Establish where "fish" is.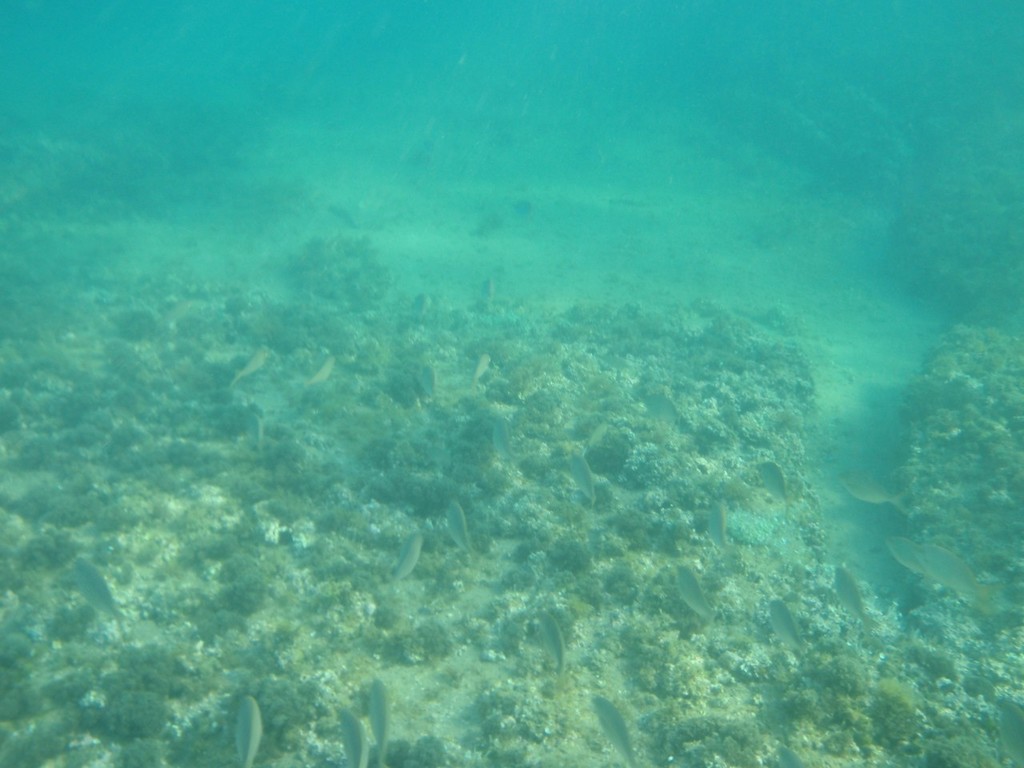
Established at detection(73, 559, 122, 626).
